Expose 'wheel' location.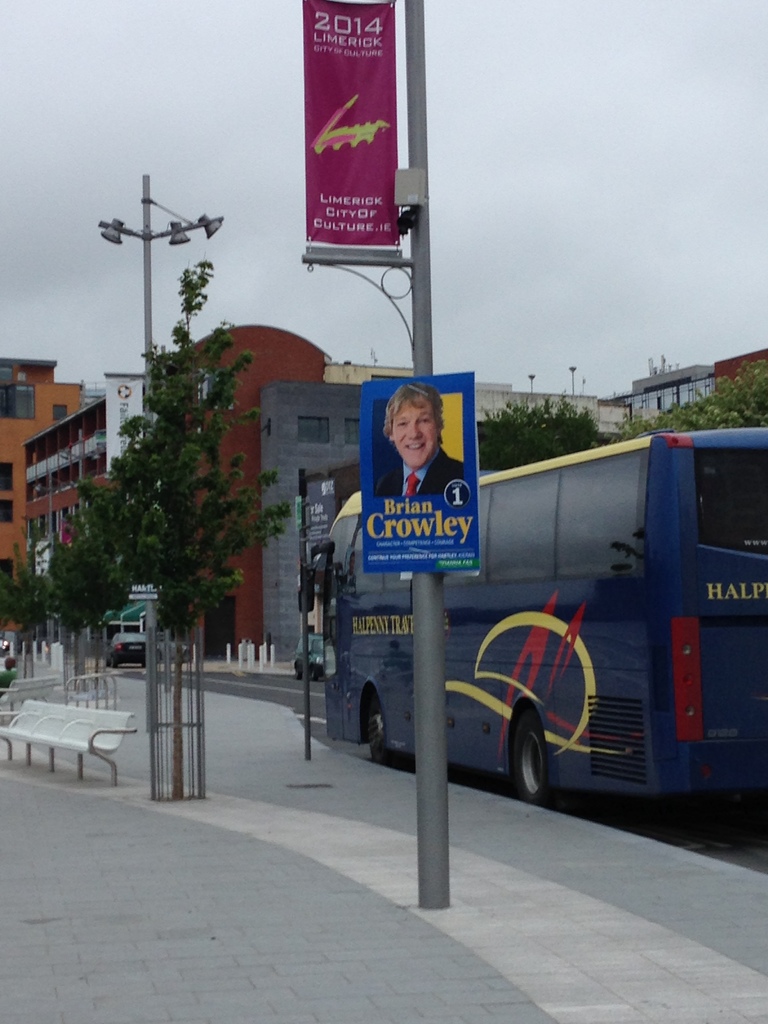
Exposed at BBox(366, 696, 401, 765).
